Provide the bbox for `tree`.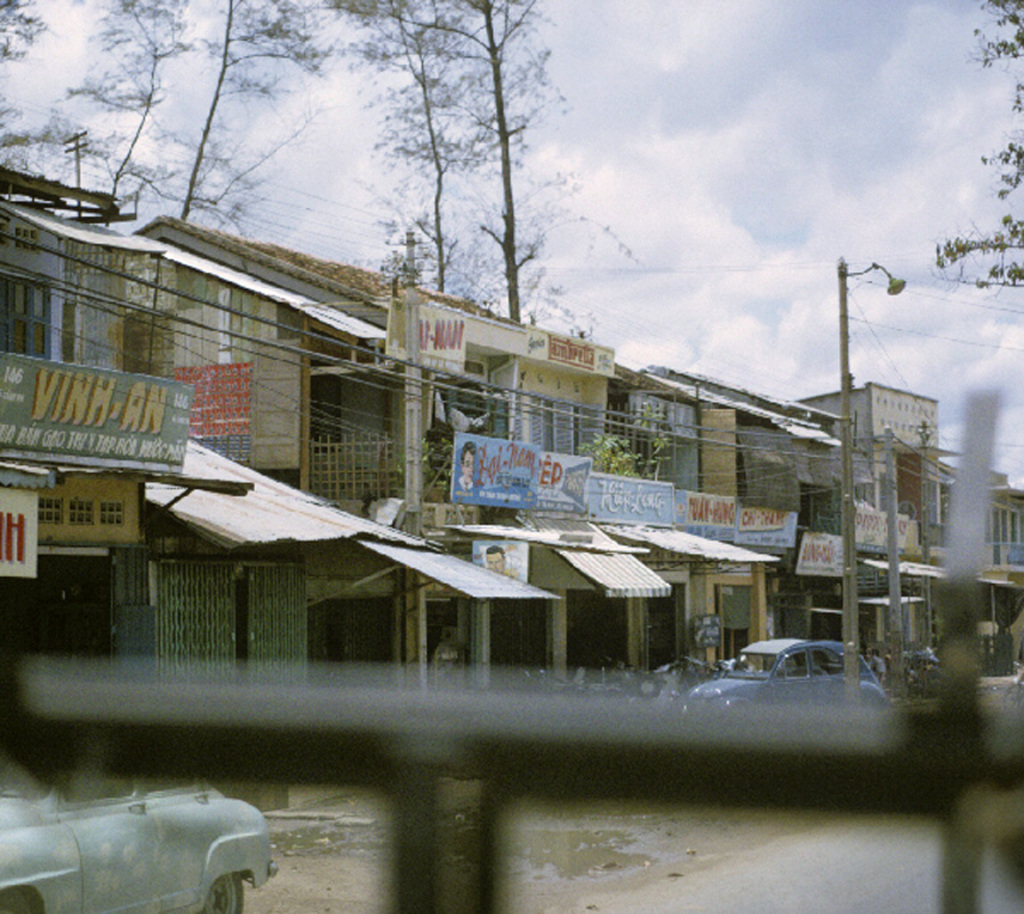
left=0, top=0, right=81, bottom=190.
